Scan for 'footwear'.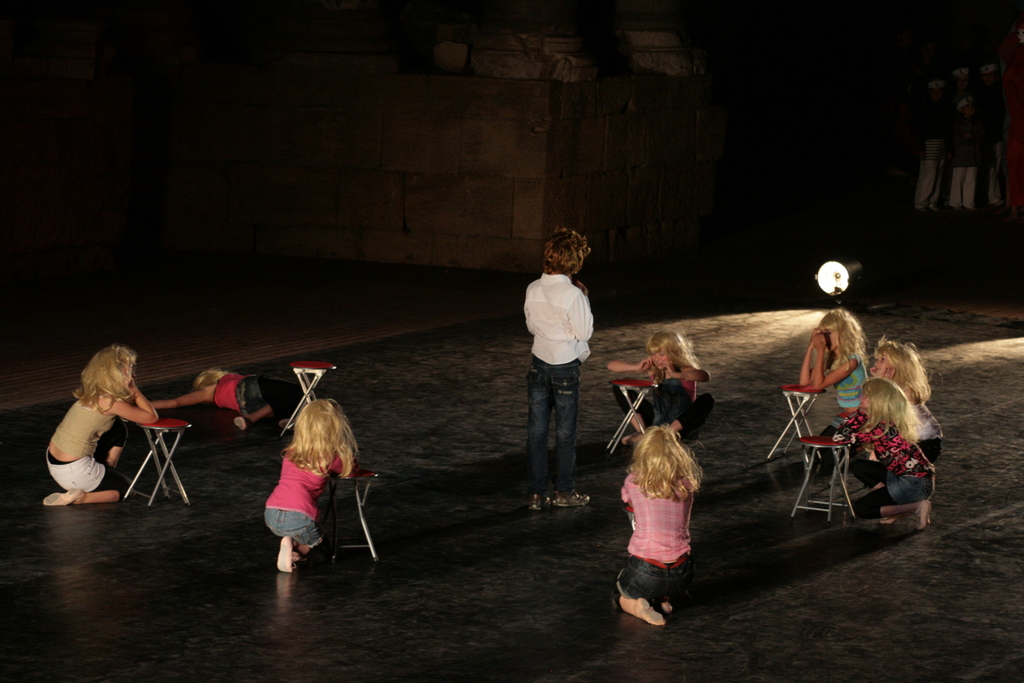
Scan result: <box>531,492,552,509</box>.
